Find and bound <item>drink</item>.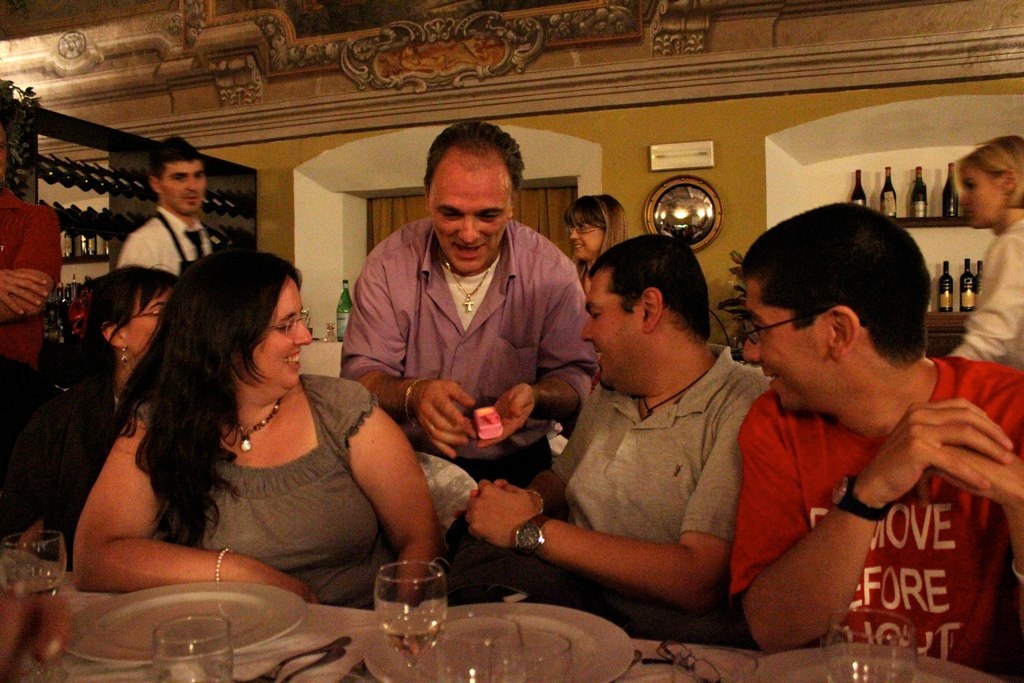
Bound: pyautogui.locateOnScreen(940, 162, 960, 214).
